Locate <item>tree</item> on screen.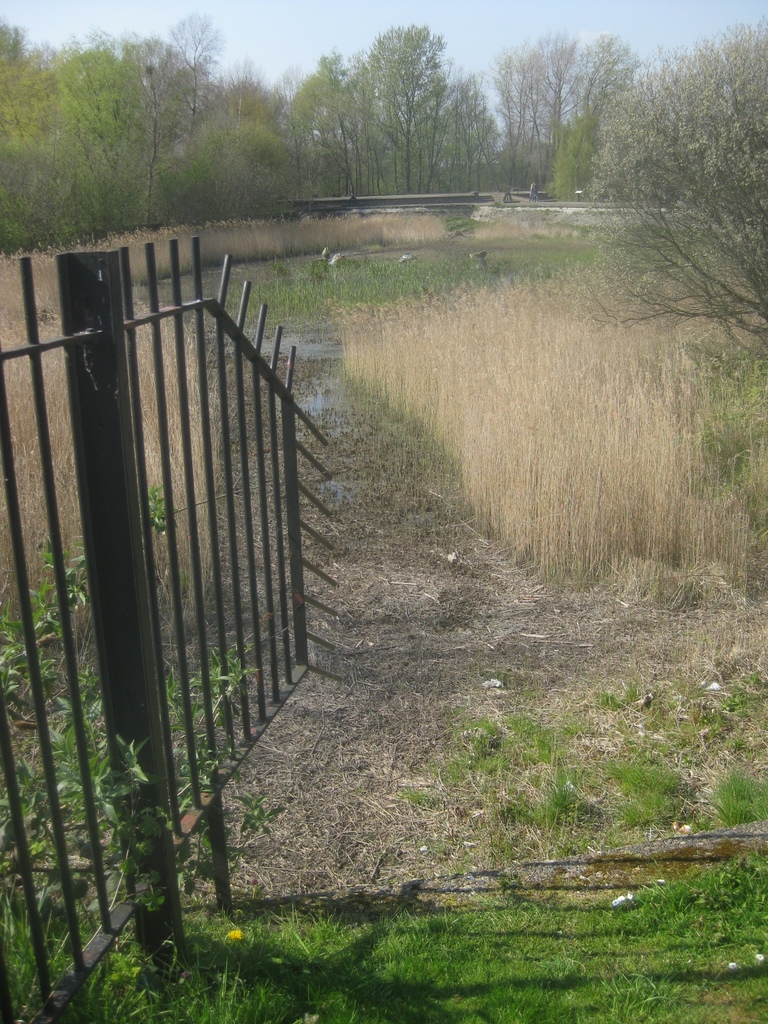
On screen at detection(538, 113, 606, 197).
